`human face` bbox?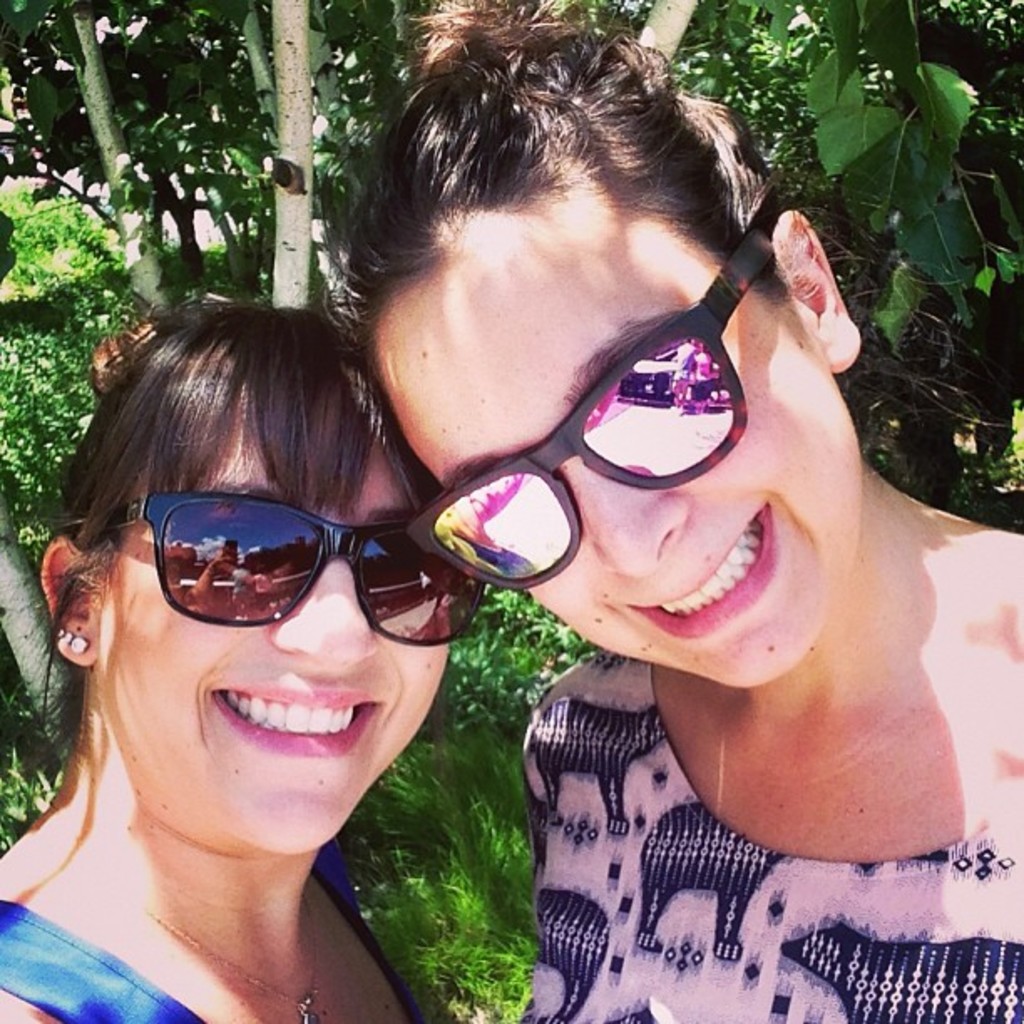
bbox=[94, 407, 455, 848]
